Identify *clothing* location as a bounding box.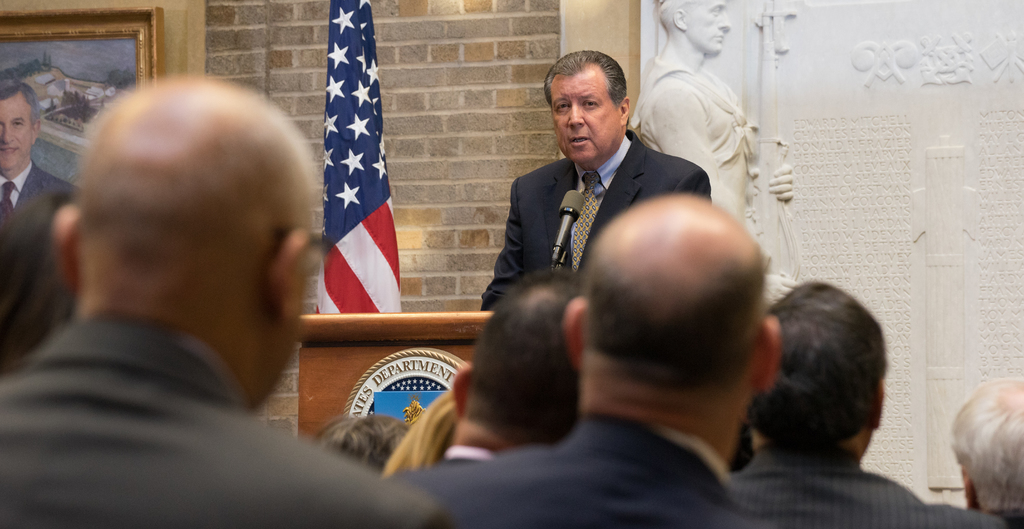
(x1=986, y1=505, x2=1023, y2=528).
